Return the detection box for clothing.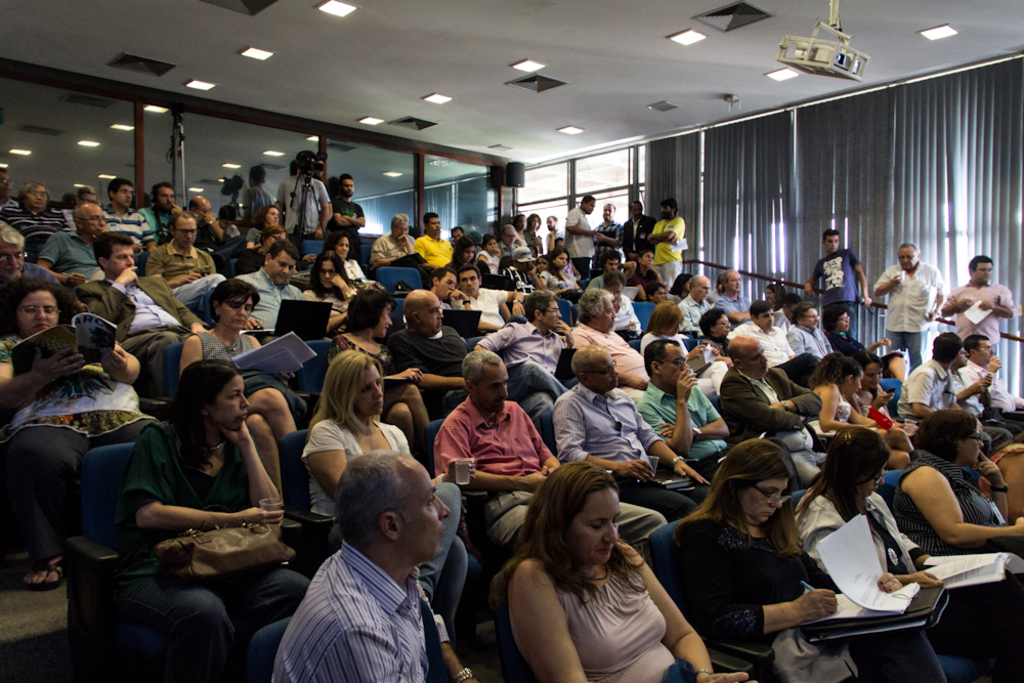
668, 512, 958, 682.
